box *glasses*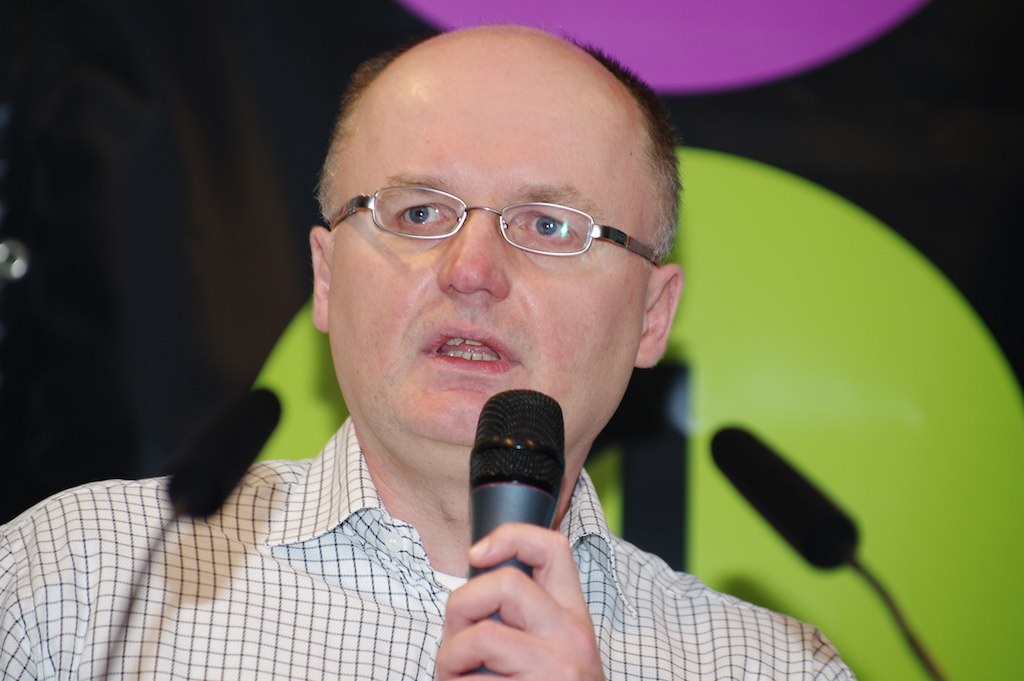
331, 165, 666, 264
